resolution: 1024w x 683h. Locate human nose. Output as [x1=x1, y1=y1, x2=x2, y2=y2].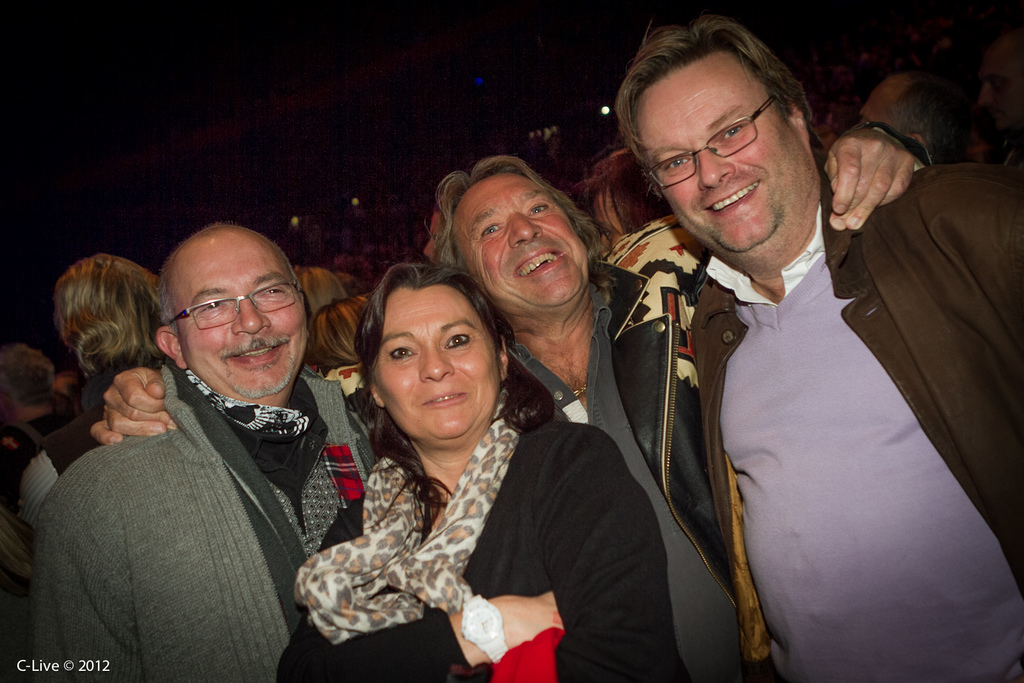
[x1=699, y1=148, x2=733, y2=191].
